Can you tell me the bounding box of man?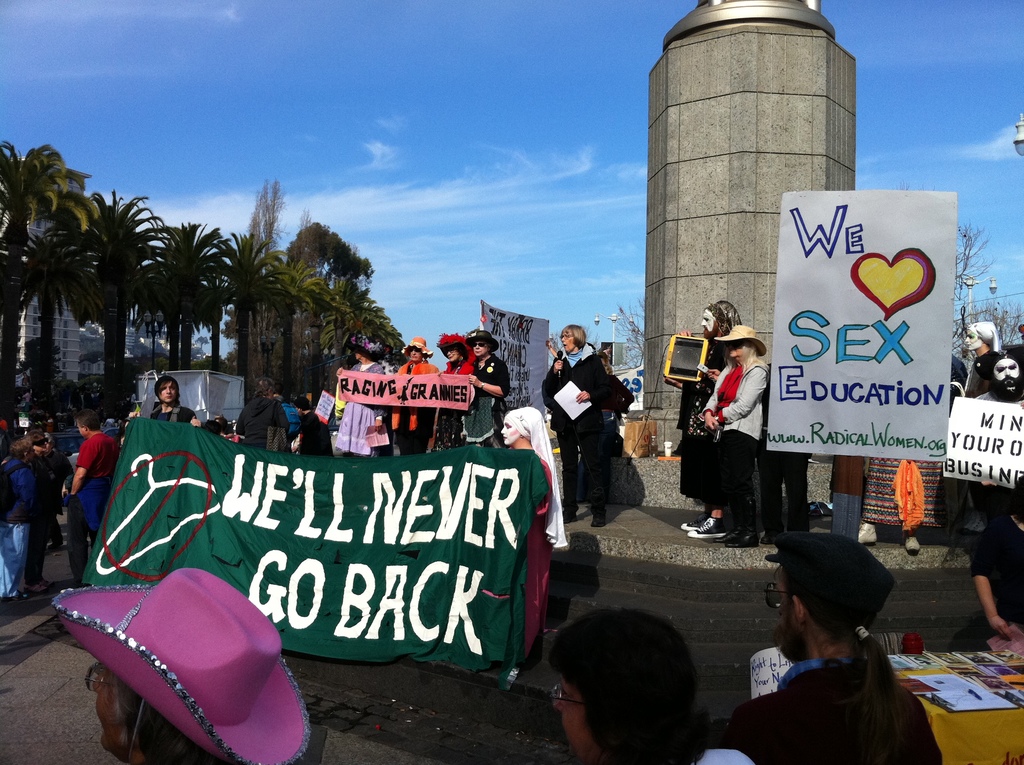
bbox=(723, 529, 941, 764).
